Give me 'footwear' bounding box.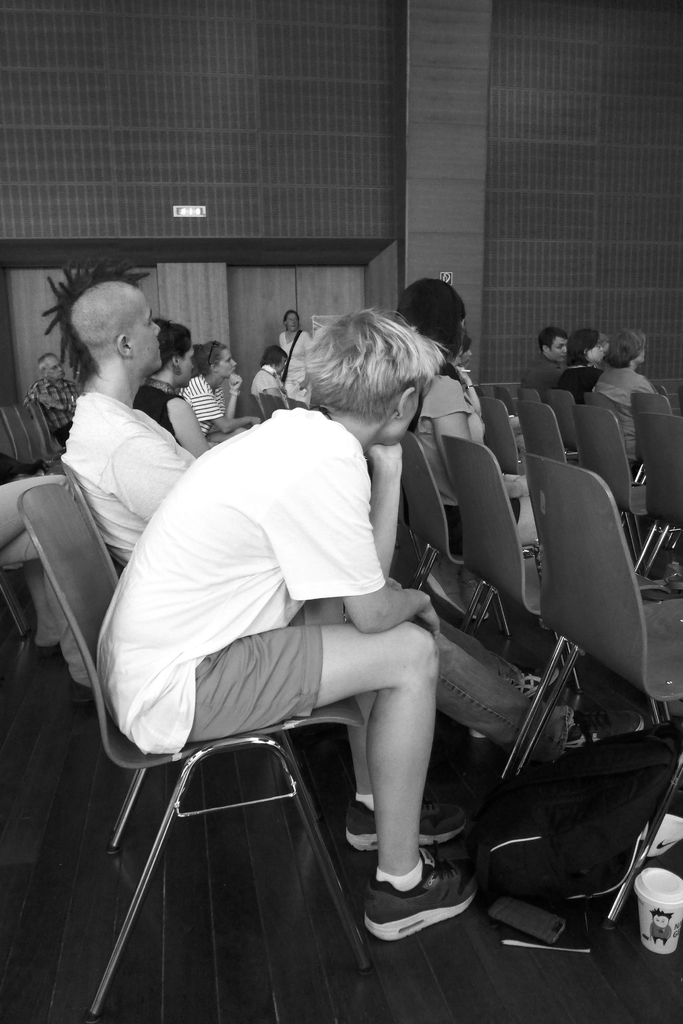
345:825:485:948.
